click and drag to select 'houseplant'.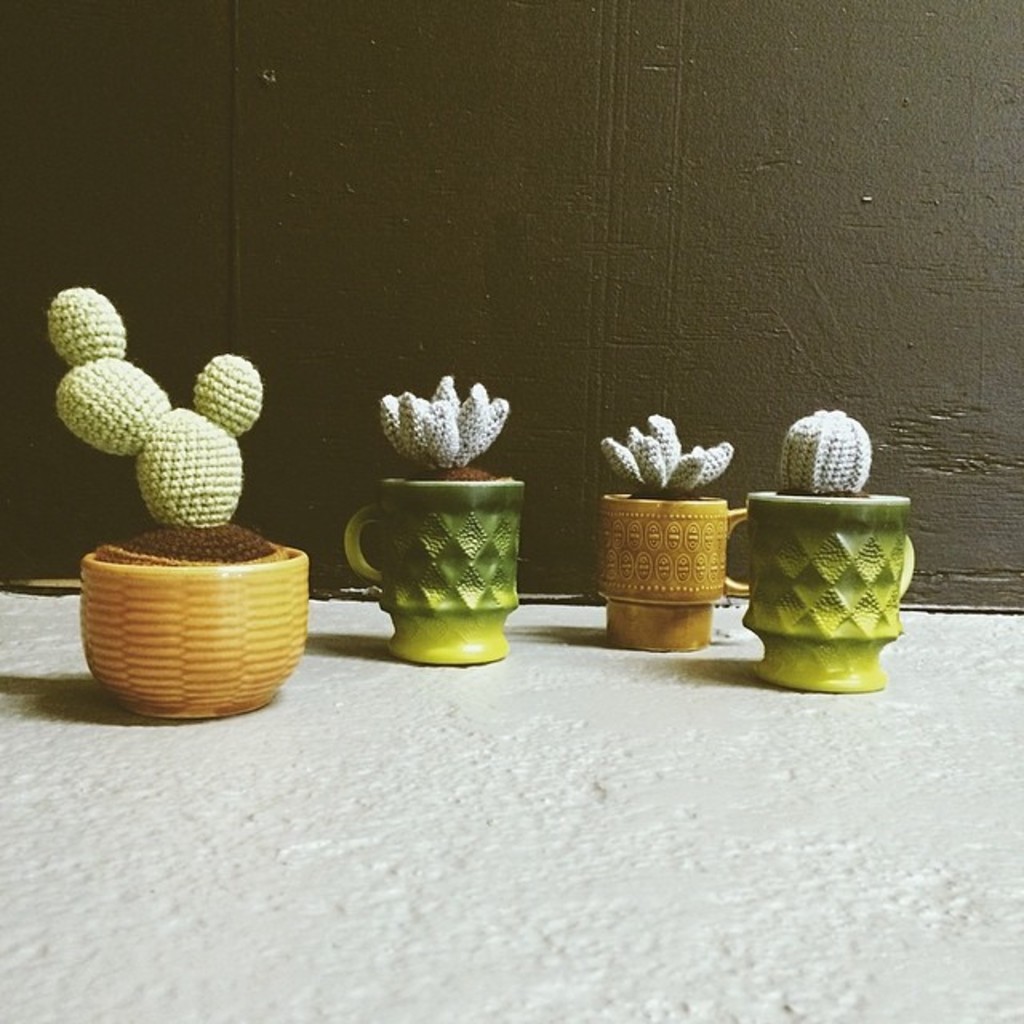
Selection: 594,408,715,638.
